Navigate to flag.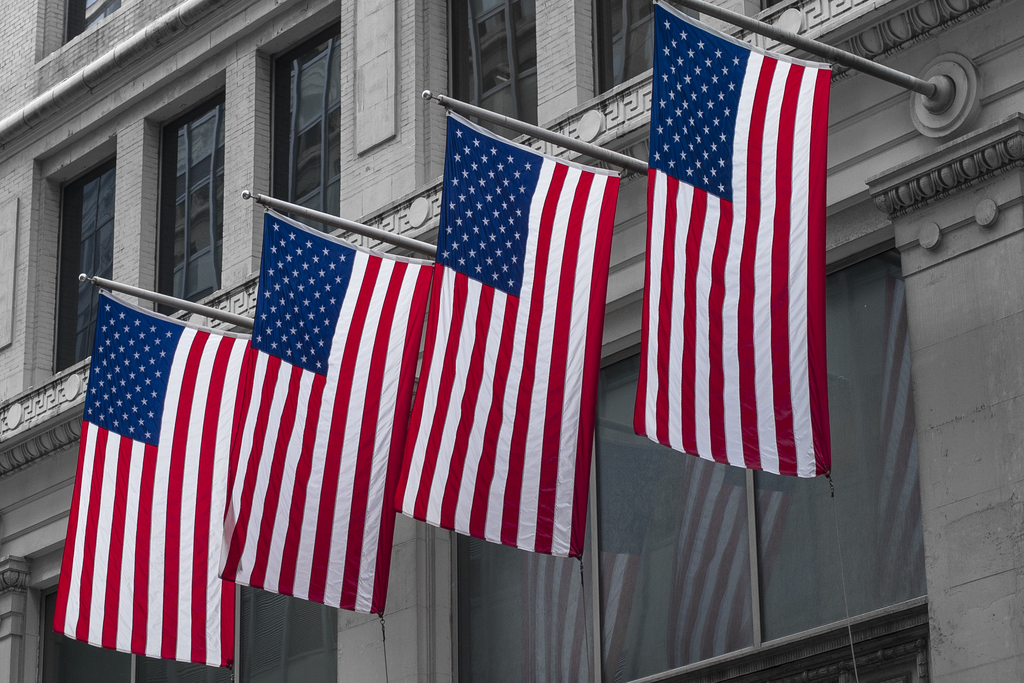
Navigation target: crop(53, 289, 255, 667).
